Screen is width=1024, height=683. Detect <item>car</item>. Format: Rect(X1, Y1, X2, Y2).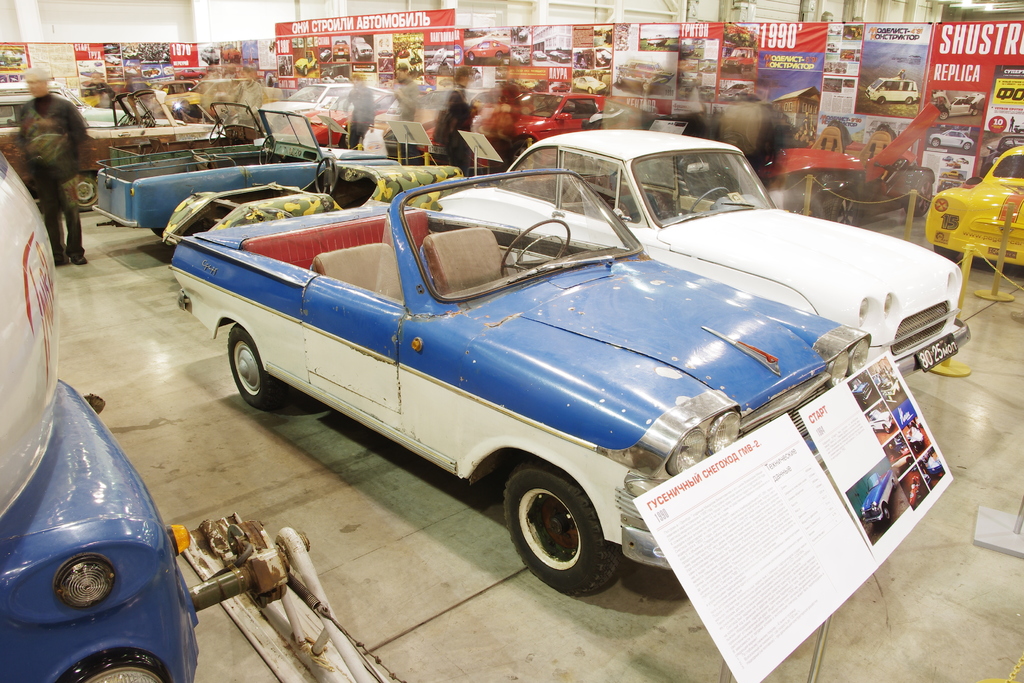
Rect(463, 41, 511, 63).
